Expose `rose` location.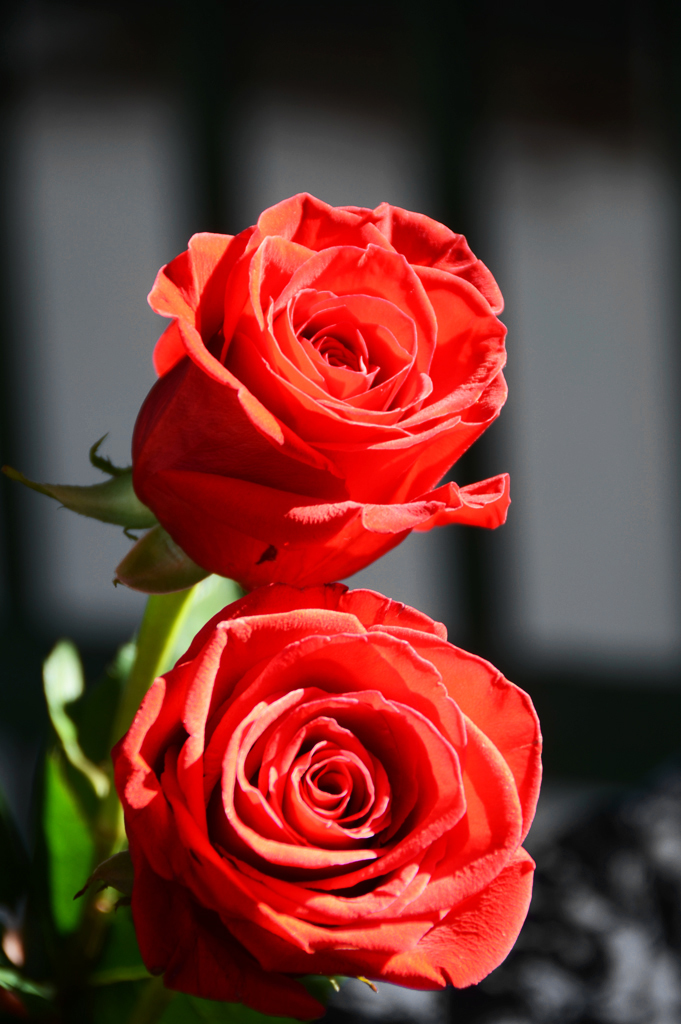
Exposed at locate(118, 189, 519, 595).
